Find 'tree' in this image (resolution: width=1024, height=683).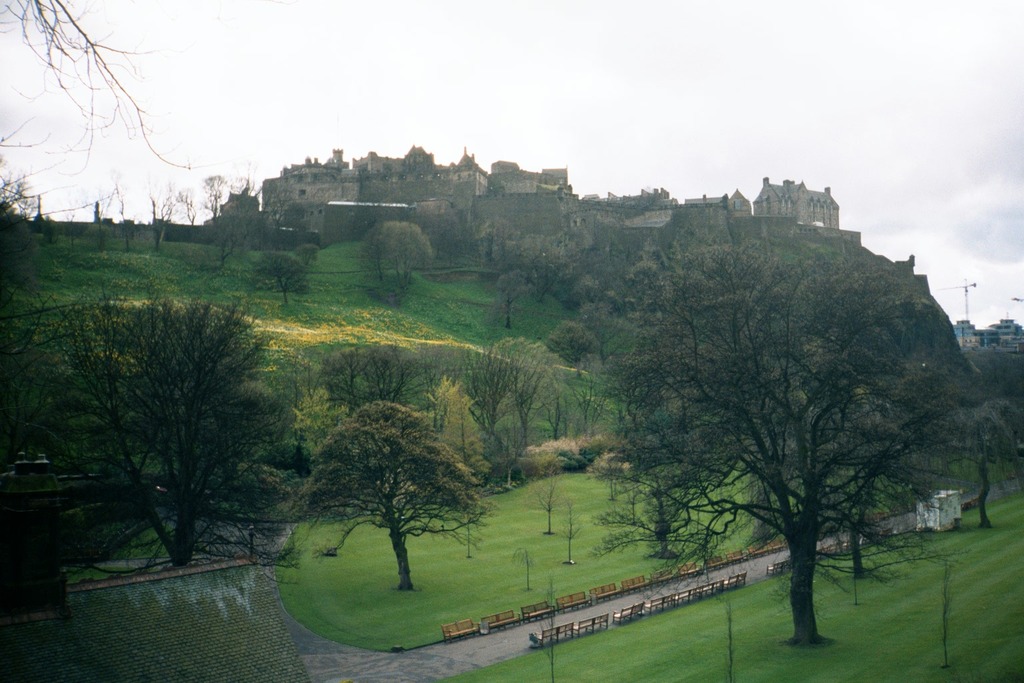
0, 95, 86, 255.
